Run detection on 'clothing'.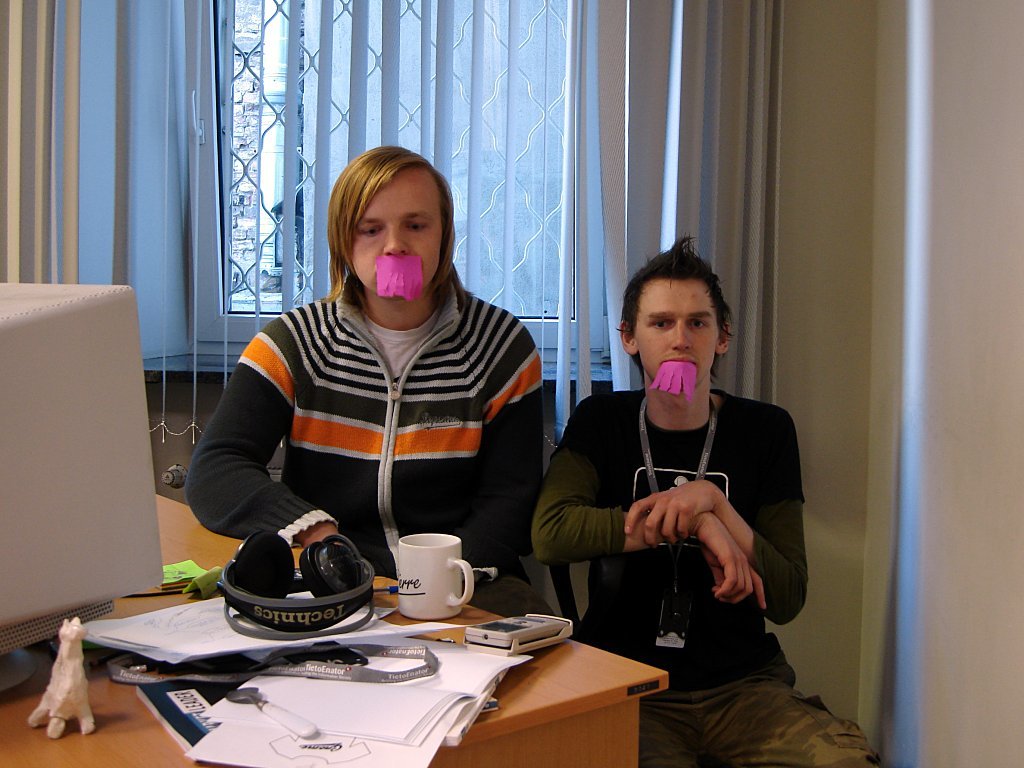
Result: region(525, 387, 882, 767).
